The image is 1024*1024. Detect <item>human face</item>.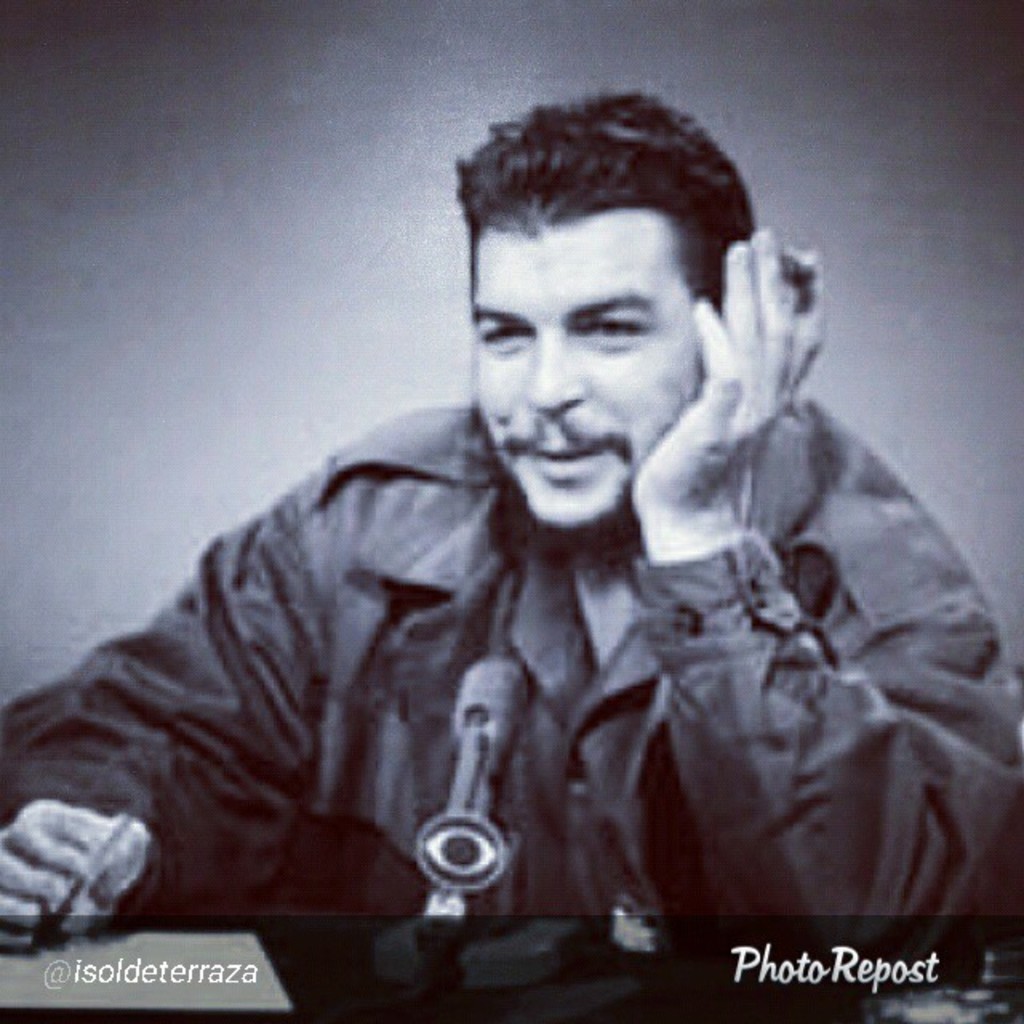
Detection: BBox(469, 210, 704, 526).
